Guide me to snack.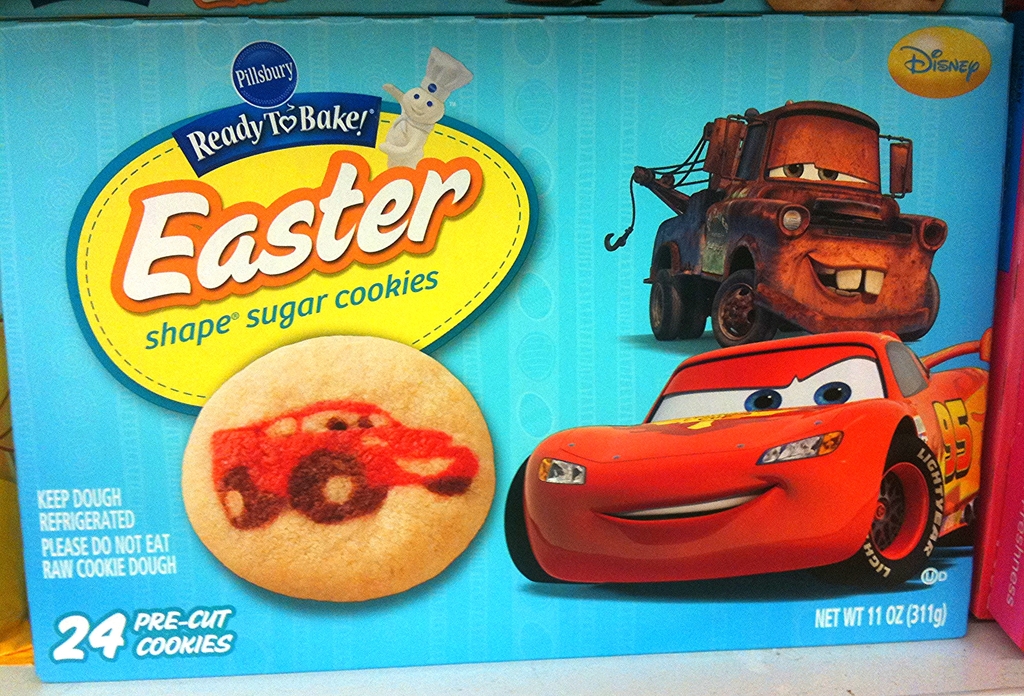
Guidance: <bbox>161, 346, 508, 604</bbox>.
